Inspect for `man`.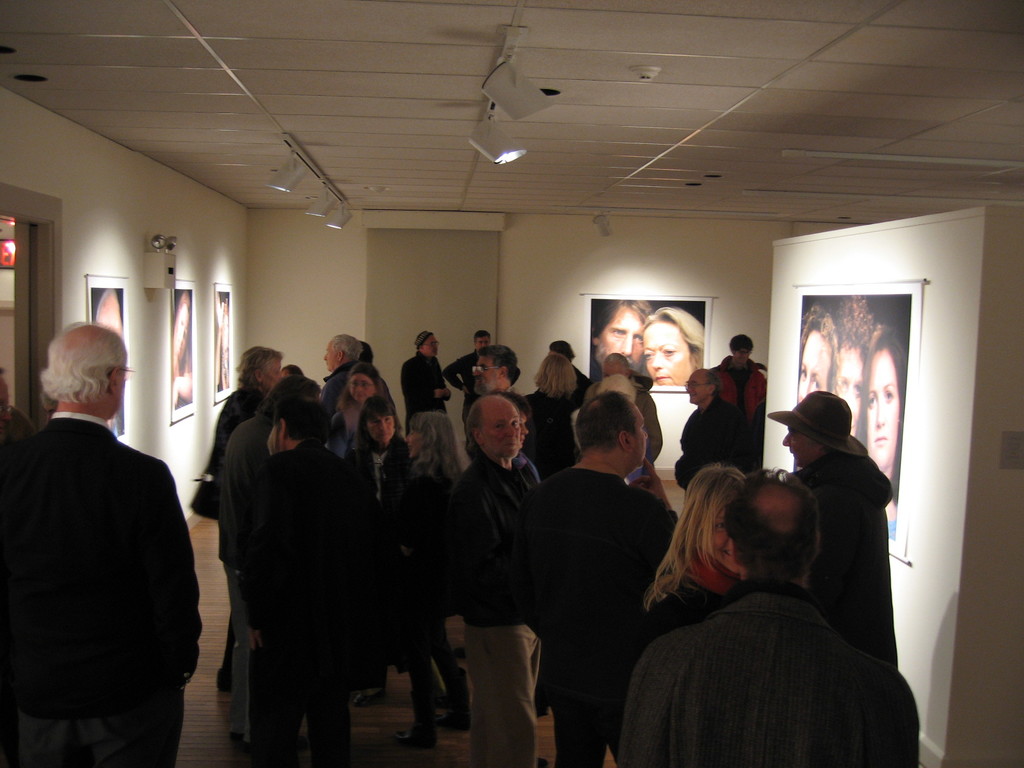
Inspection: crop(716, 332, 770, 412).
